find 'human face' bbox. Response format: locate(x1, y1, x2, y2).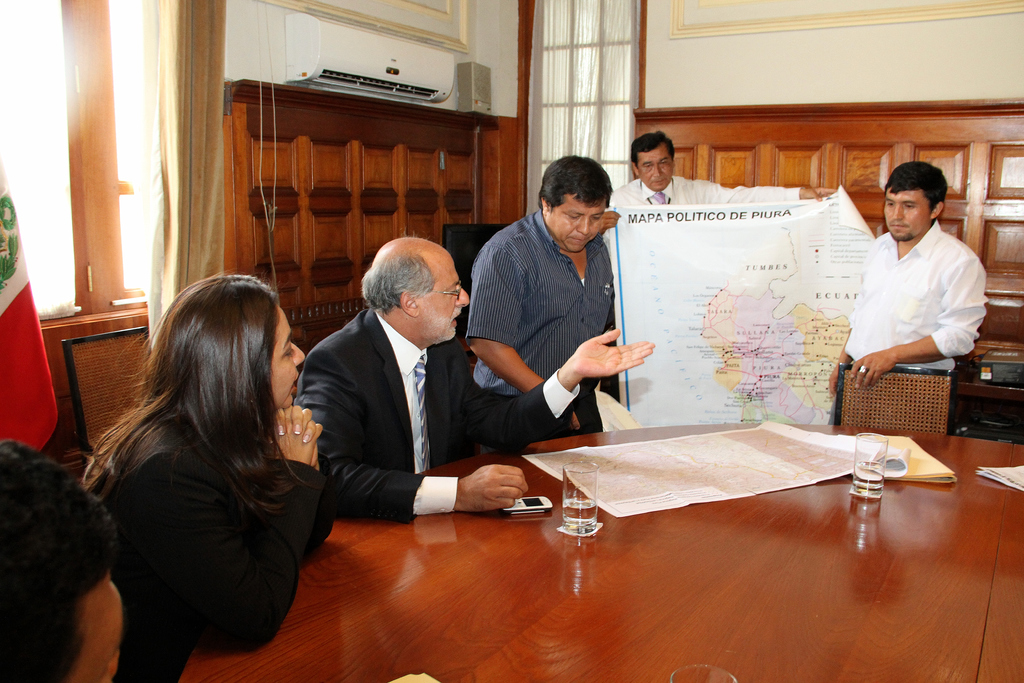
locate(878, 185, 934, 238).
